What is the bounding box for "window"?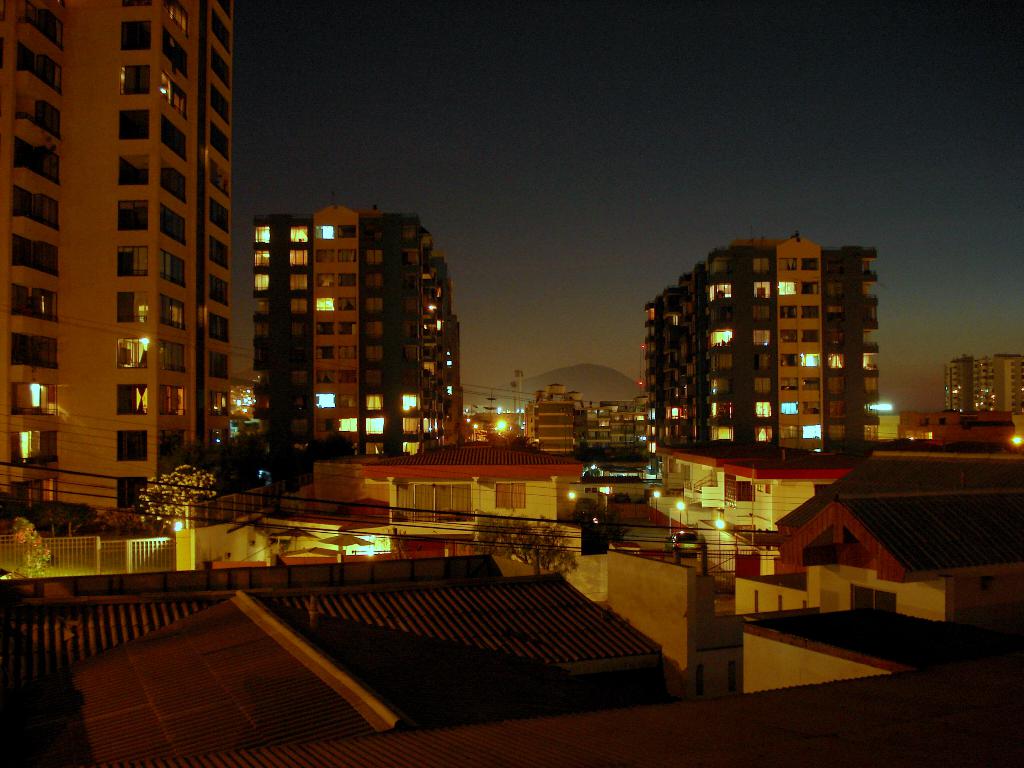
x1=802 y1=400 x2=822 y2=417.
